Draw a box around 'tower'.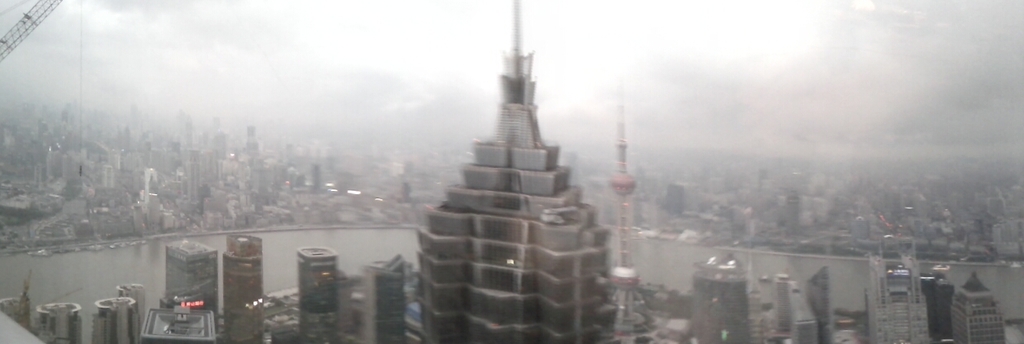
bbox=(352, 258, 396, 343).
